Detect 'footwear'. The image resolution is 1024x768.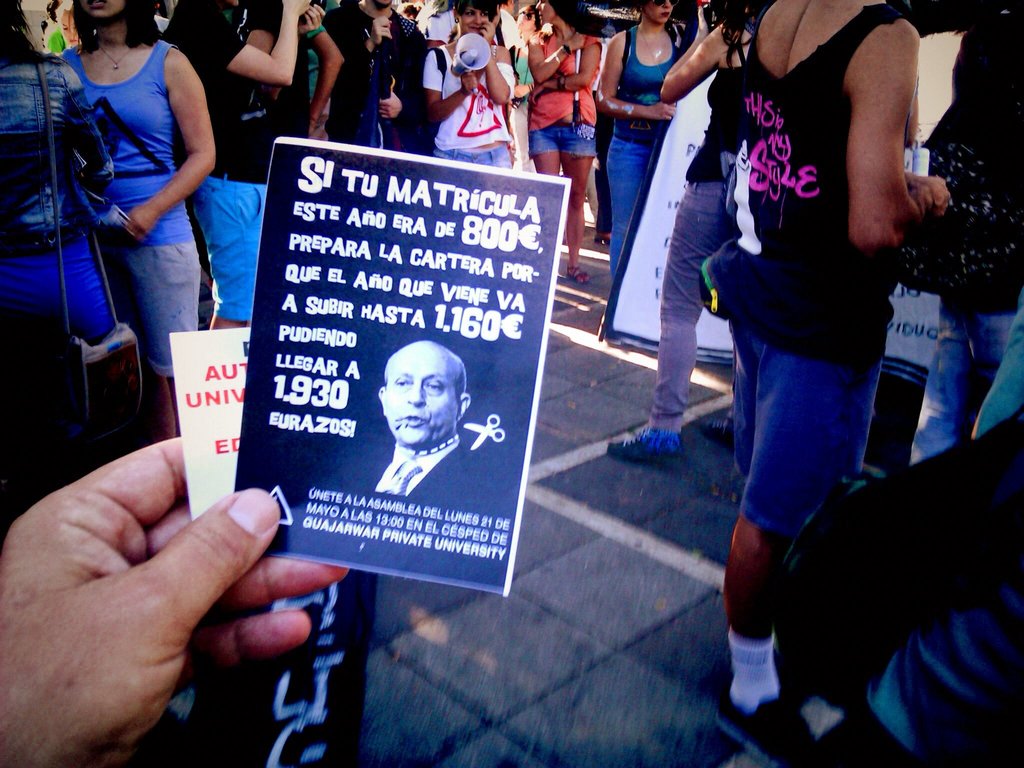
crop(701, 406, 738, 445).
